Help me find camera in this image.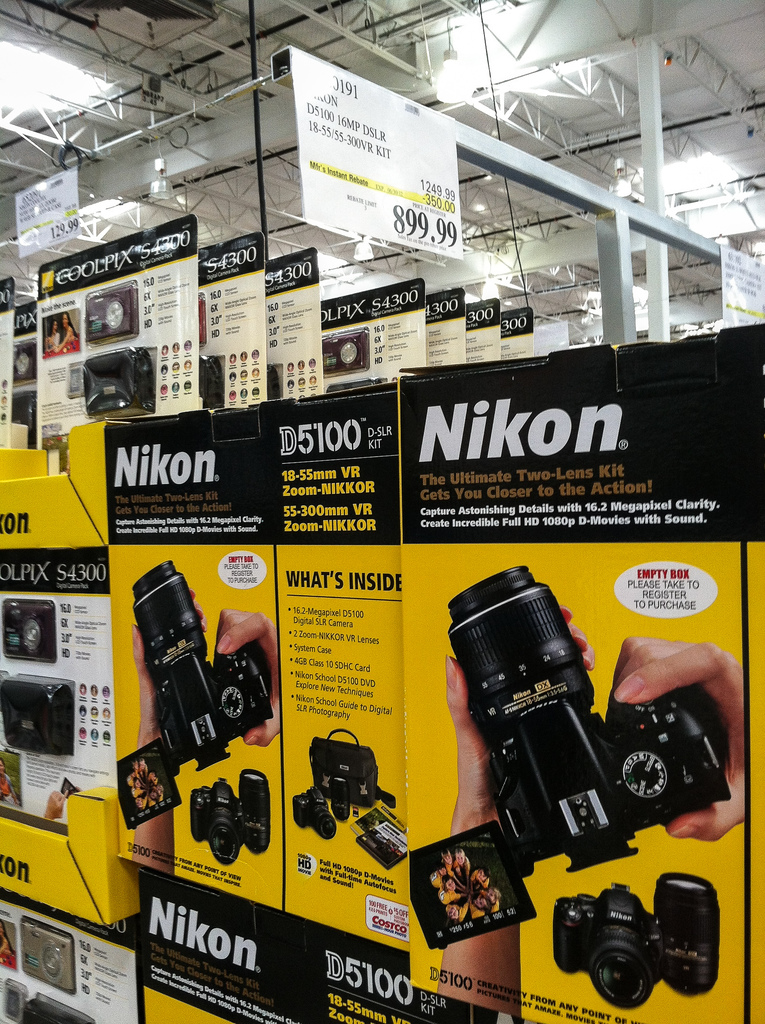
Found it: <box>87,351,147,419</box>.
